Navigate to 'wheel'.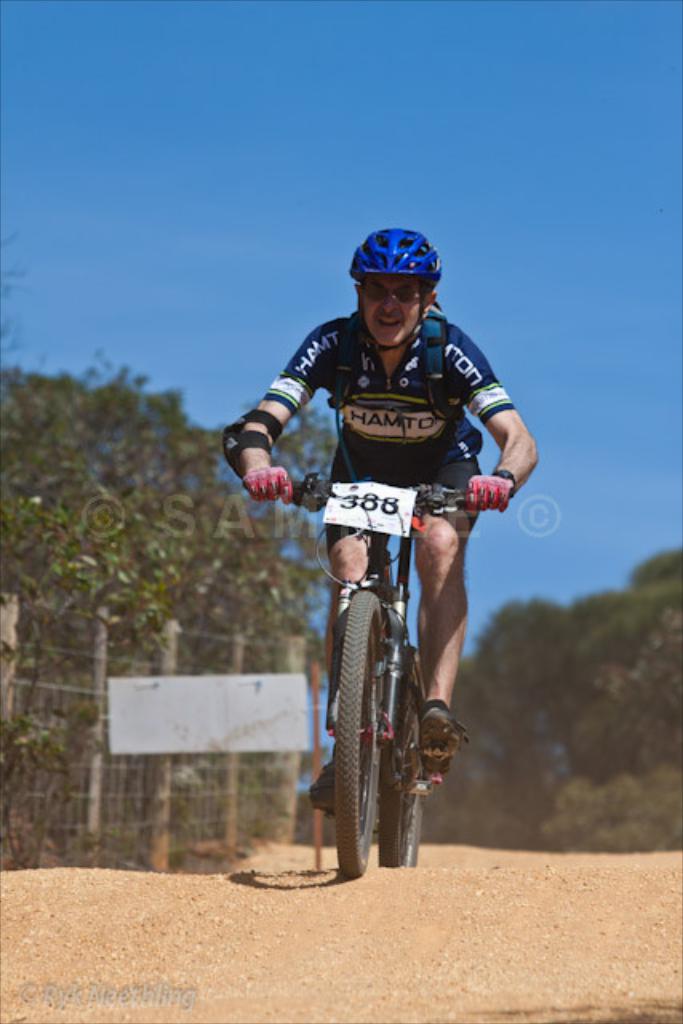
Navigation target: 377 645 419 872.
